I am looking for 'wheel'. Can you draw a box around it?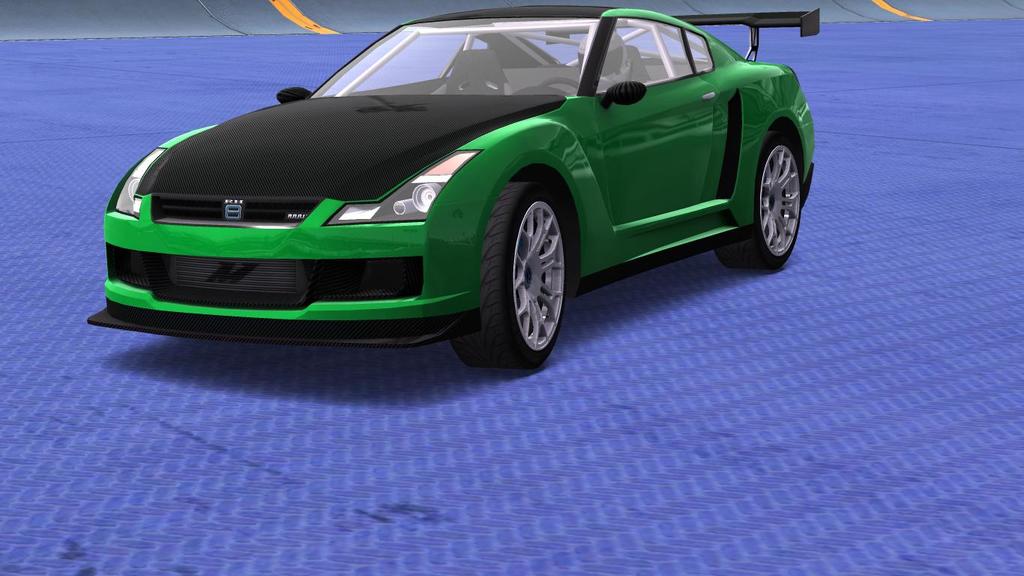
Sure, the bounding box is [x1=712, y1=130, x2=803, y2=269].
